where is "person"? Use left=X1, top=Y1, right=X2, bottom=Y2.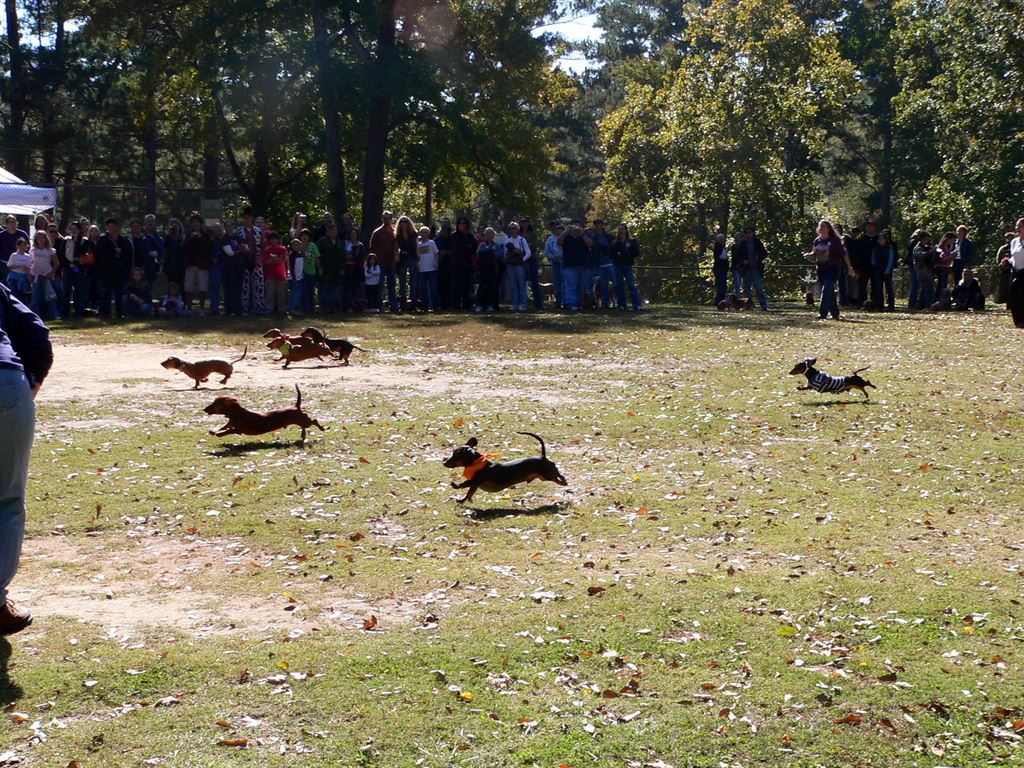
left=1011, top=210, right=1023, bottom=332.
